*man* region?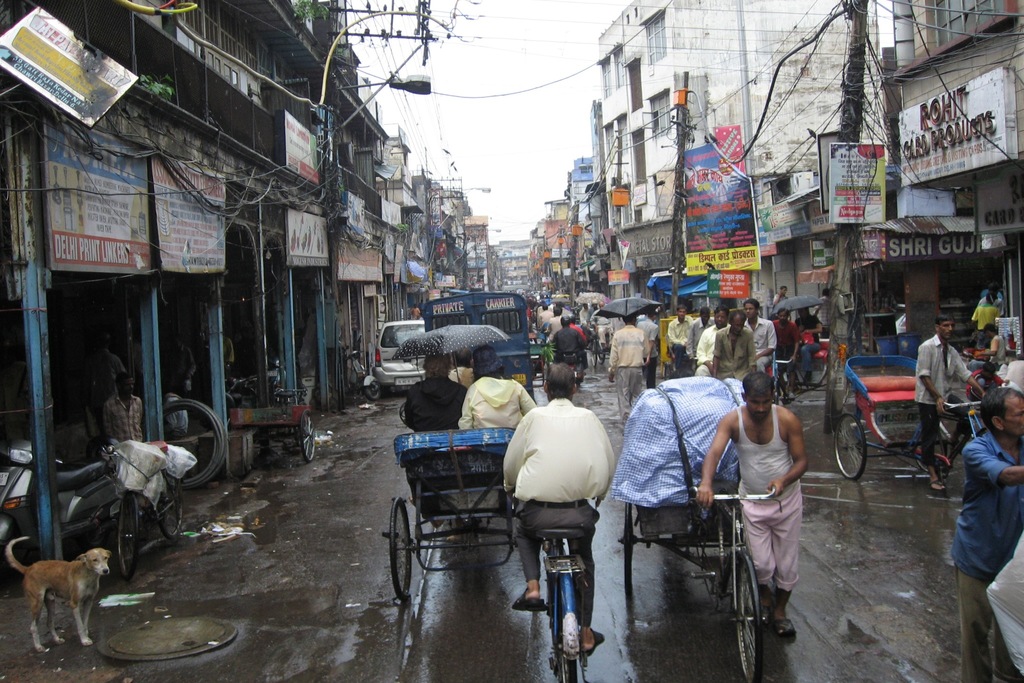
box(636, 310, 662, 388)
